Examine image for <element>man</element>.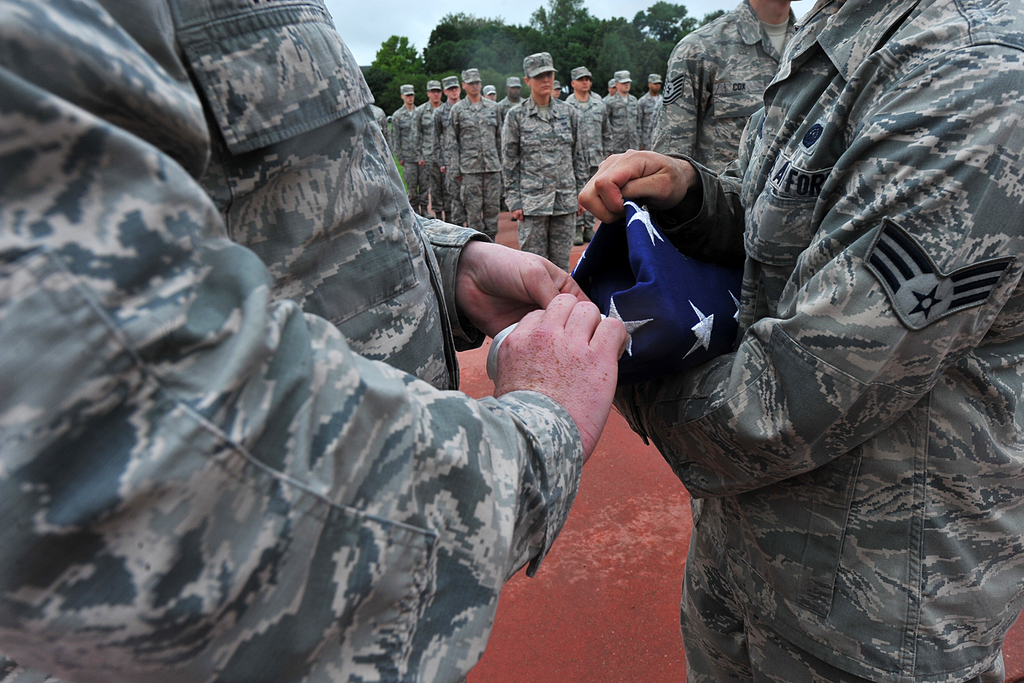
Examination result: {"left": 499, "top": 52, "right": 588, "bottom": 272}.
